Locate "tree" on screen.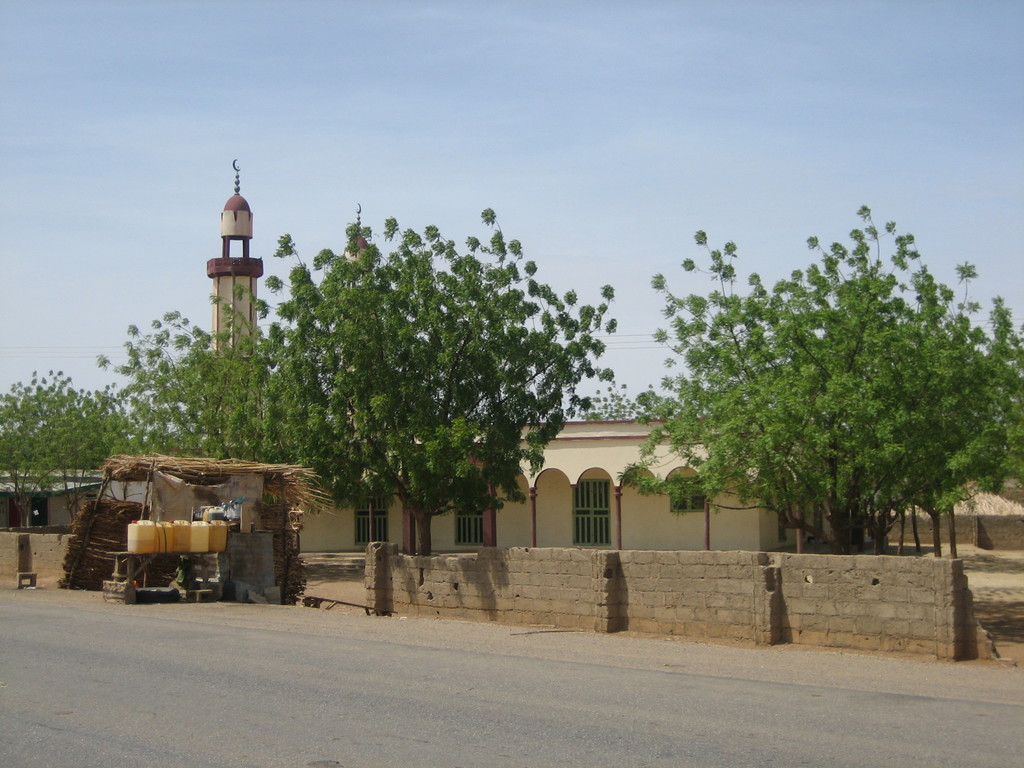
On screen at x1=122 y1=303 x2=269 y2=477.
